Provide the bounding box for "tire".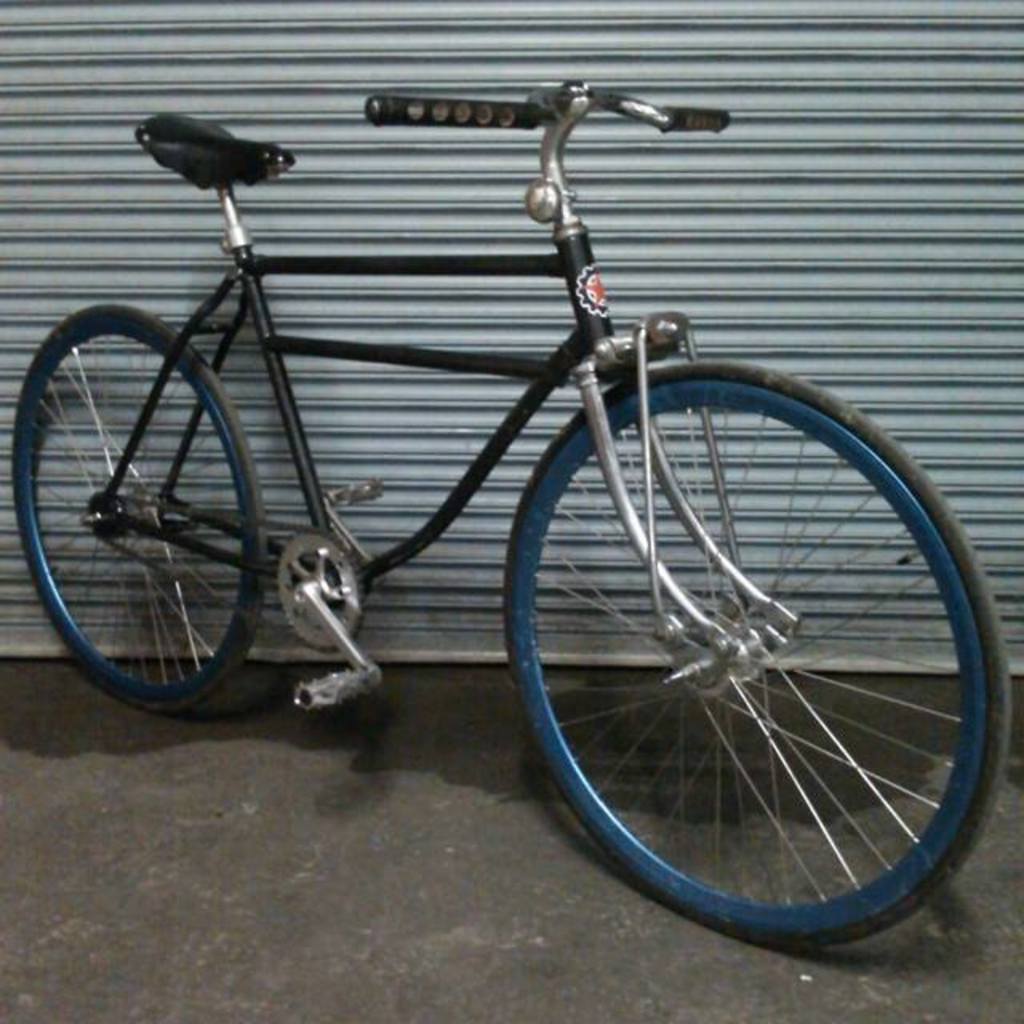
512/368/1002/949.
